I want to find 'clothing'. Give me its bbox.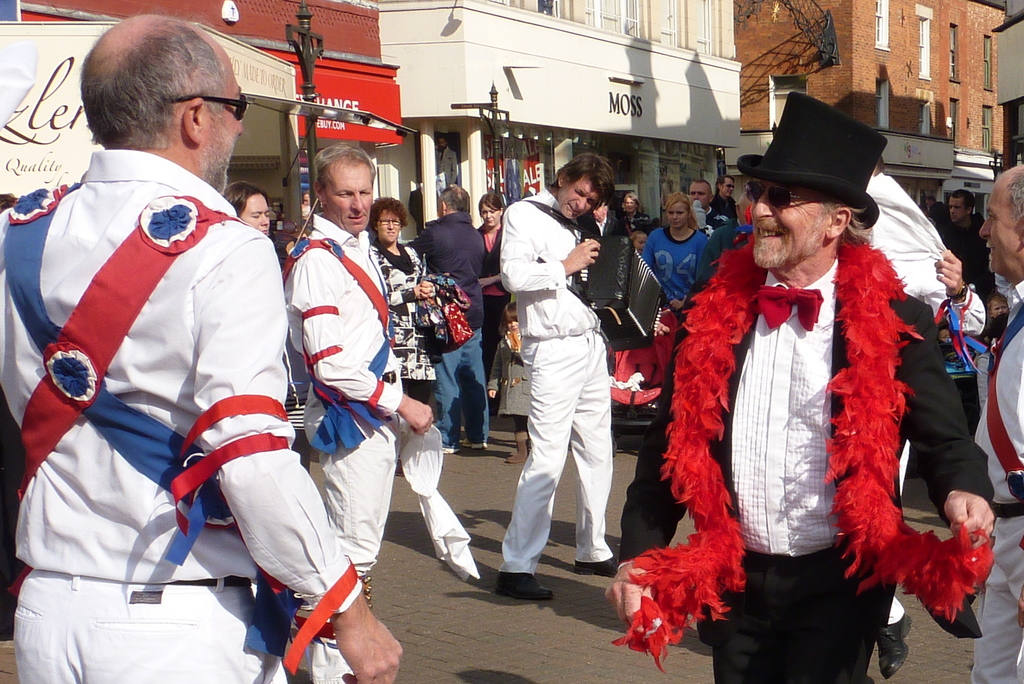
bbox=(280, 205, 404, 574).
